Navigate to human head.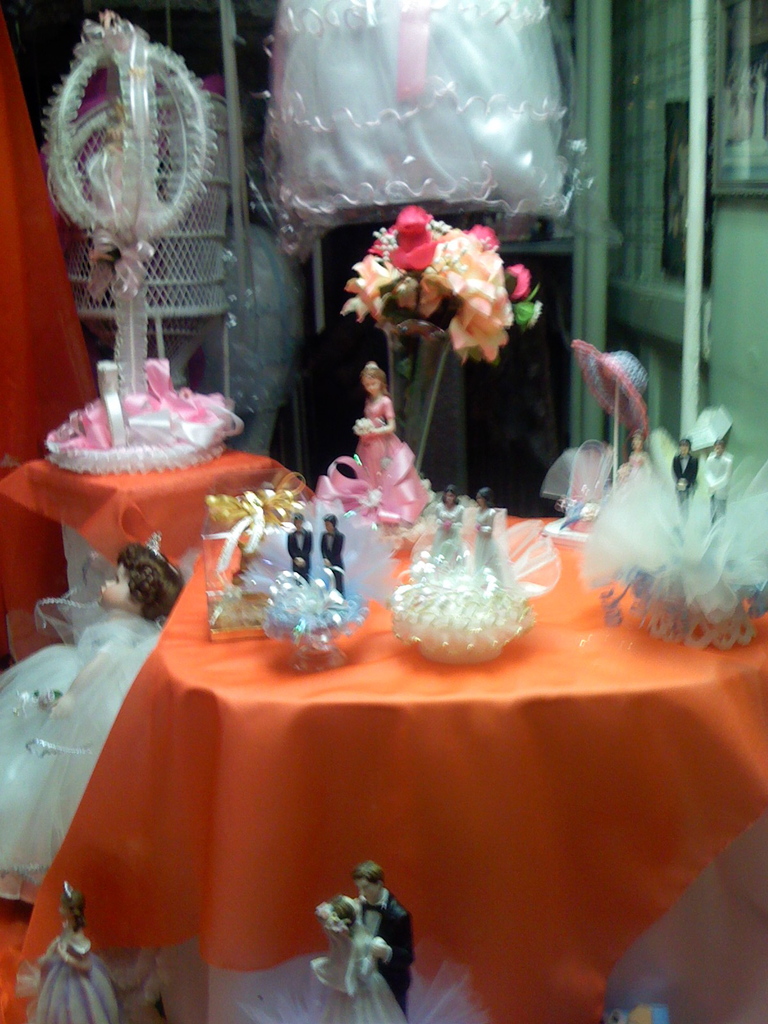
Navigation target: (331,891,364,927).
